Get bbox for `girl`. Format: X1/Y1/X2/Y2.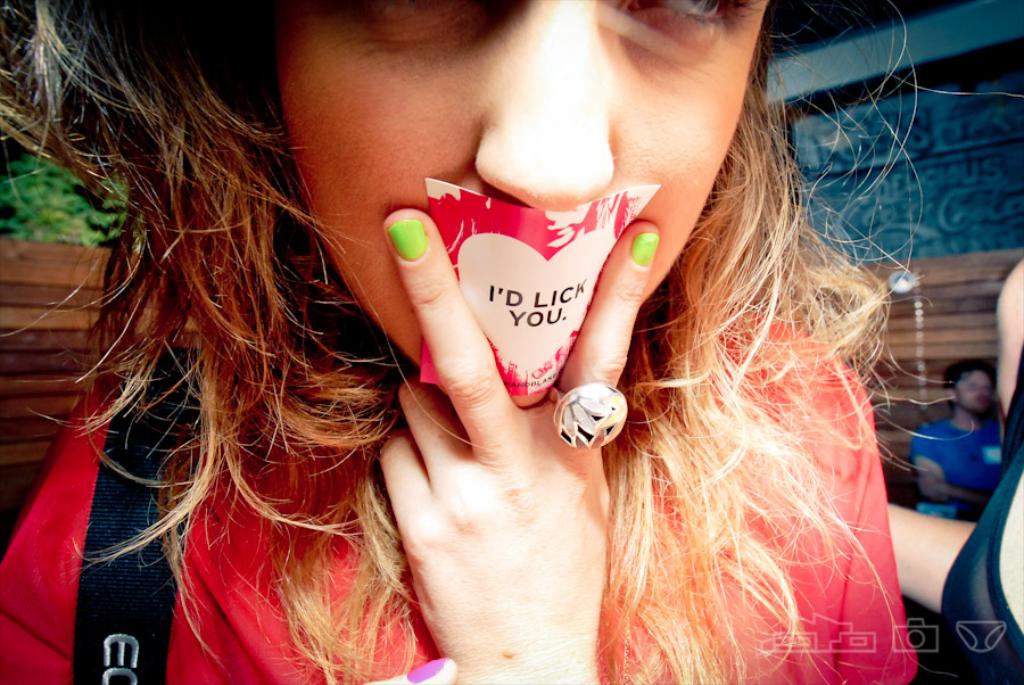
0/0/1023/684.
